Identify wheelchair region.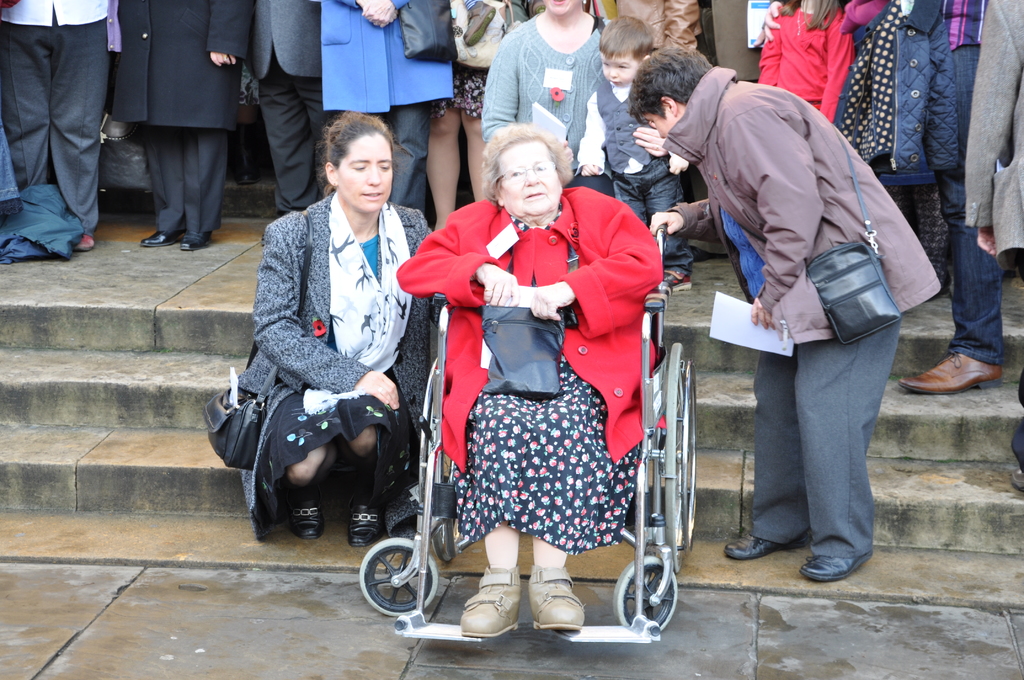
Region: (381,149,705,673).
